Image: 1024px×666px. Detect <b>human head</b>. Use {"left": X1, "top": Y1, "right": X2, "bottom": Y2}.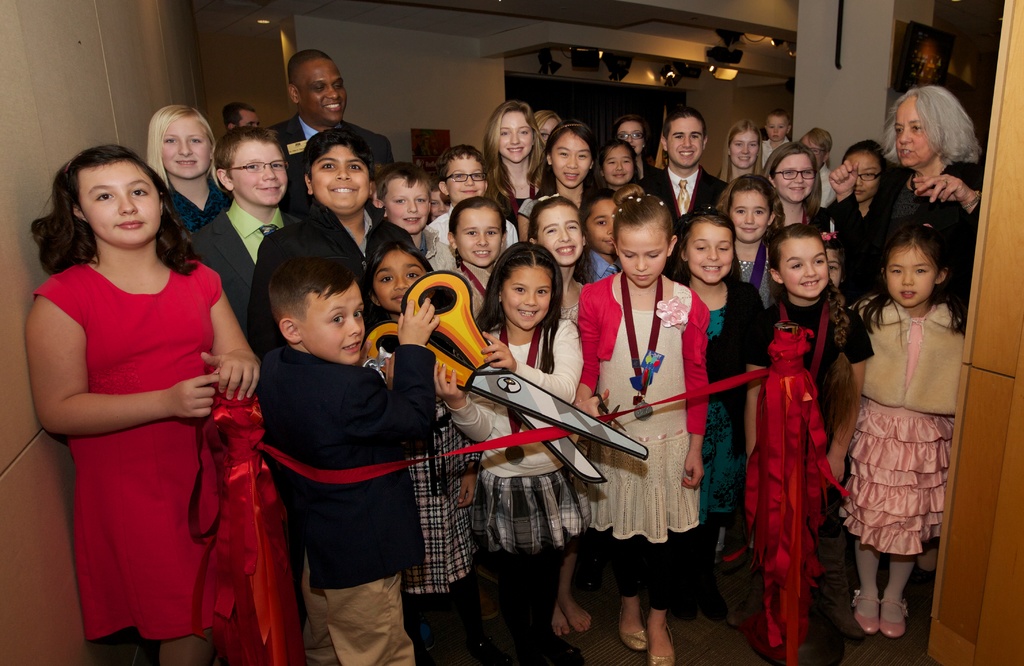
{"left": 303, "top": 128, "right": 378, "bottom": 212}.
